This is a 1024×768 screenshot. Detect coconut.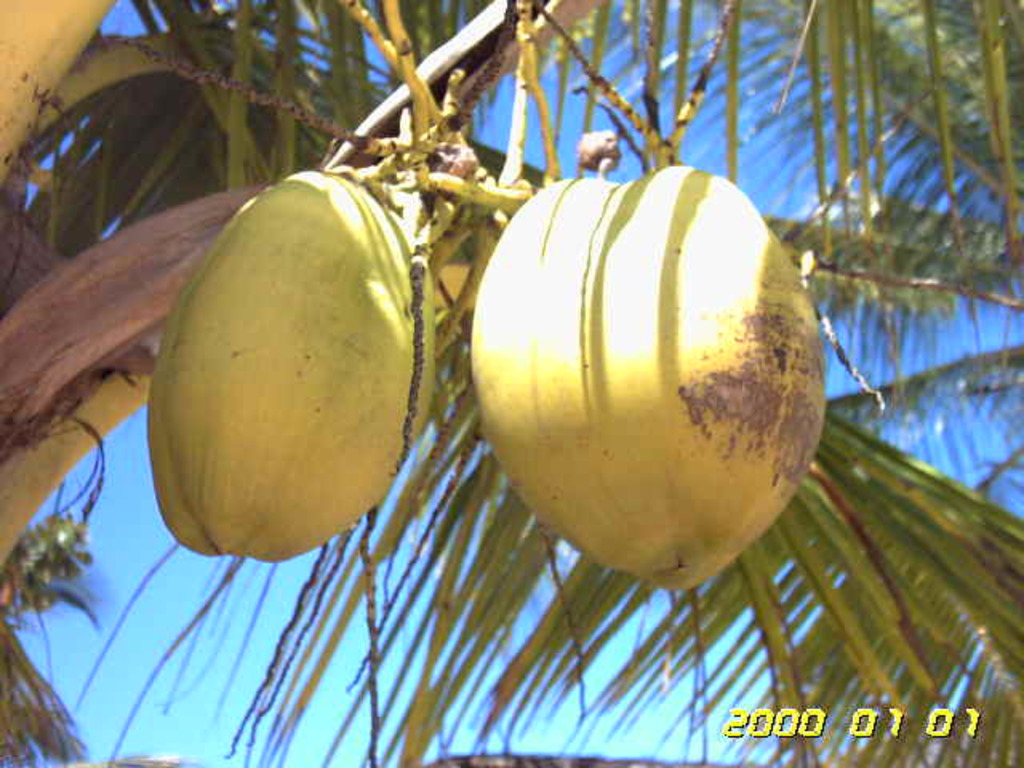
box=[144, 168, 434, 562].
